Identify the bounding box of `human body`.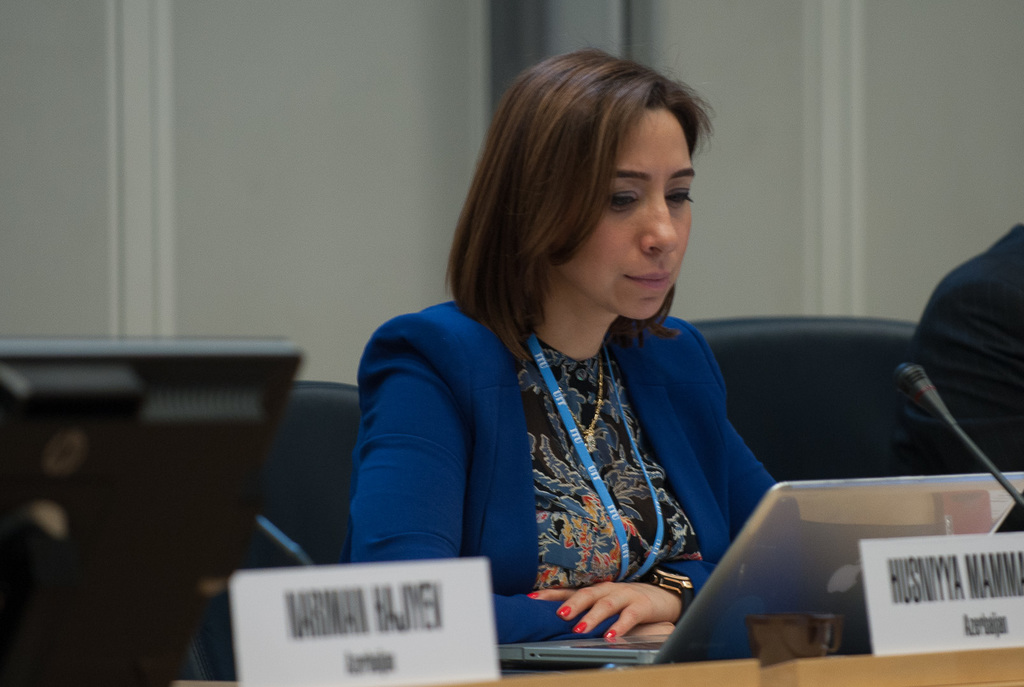
Rect(365, 63, 877, 656).
